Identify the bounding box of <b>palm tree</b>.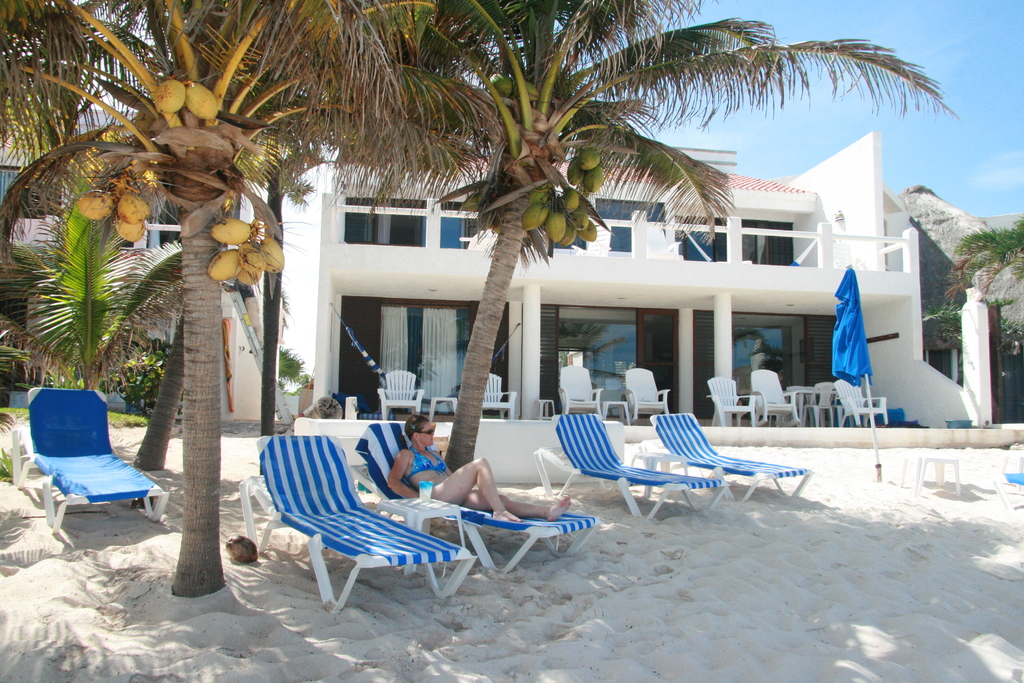
locate(0, 0, 479, 599).
